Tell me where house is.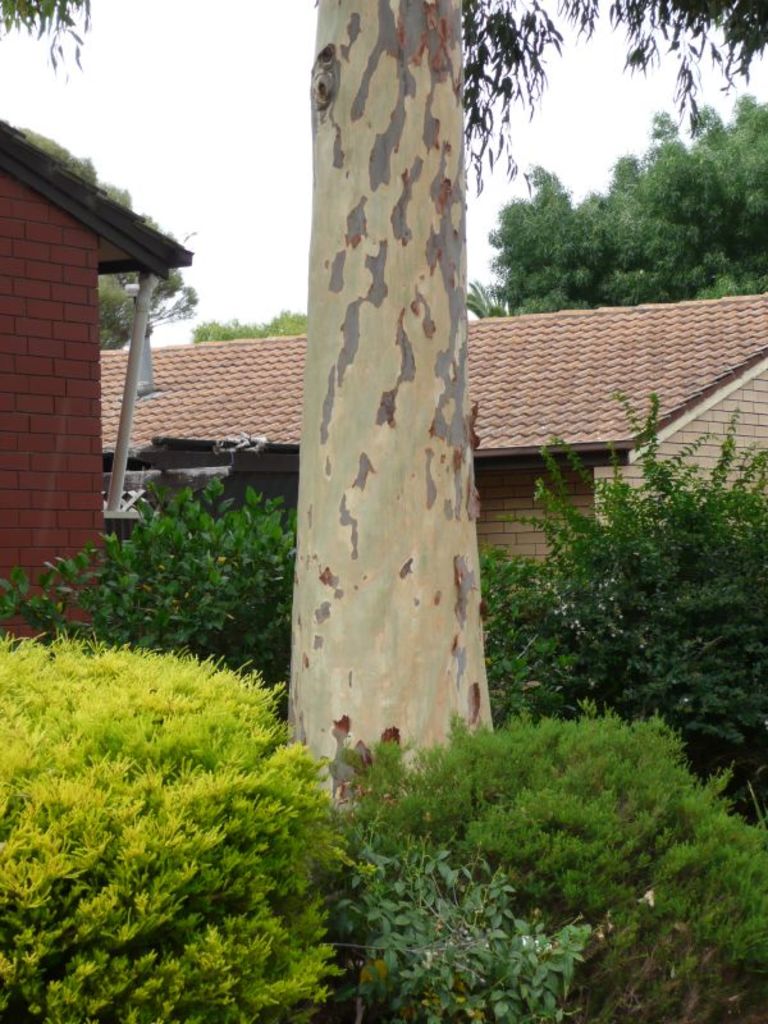
house is at [100, 296, 767, 566].
